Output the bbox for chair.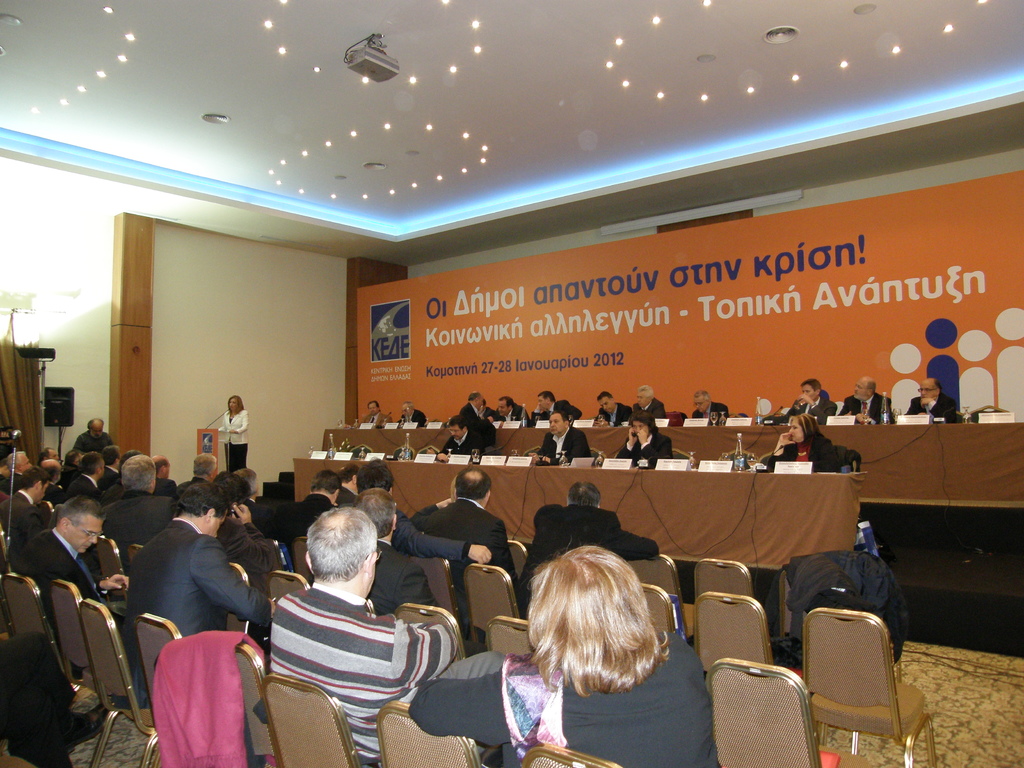
132 611 191 767.
